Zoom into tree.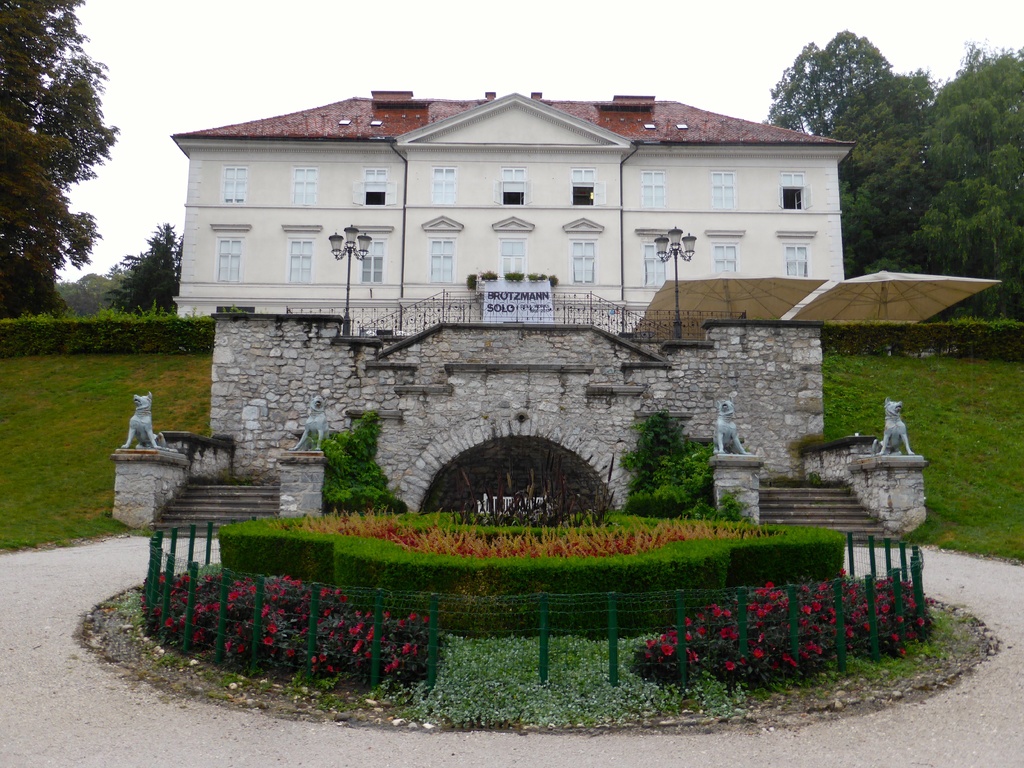
Zoom target: <region>0, 0, 120, 319</region>.
